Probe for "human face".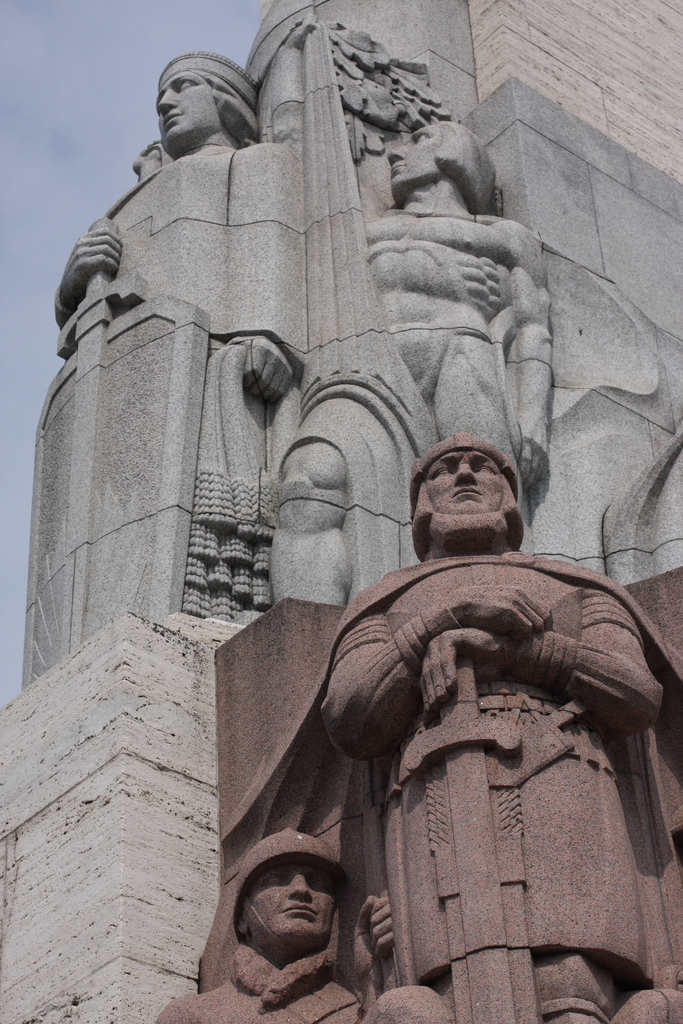
Probe result: [left=249, top=862, right=336, bottom=937].
